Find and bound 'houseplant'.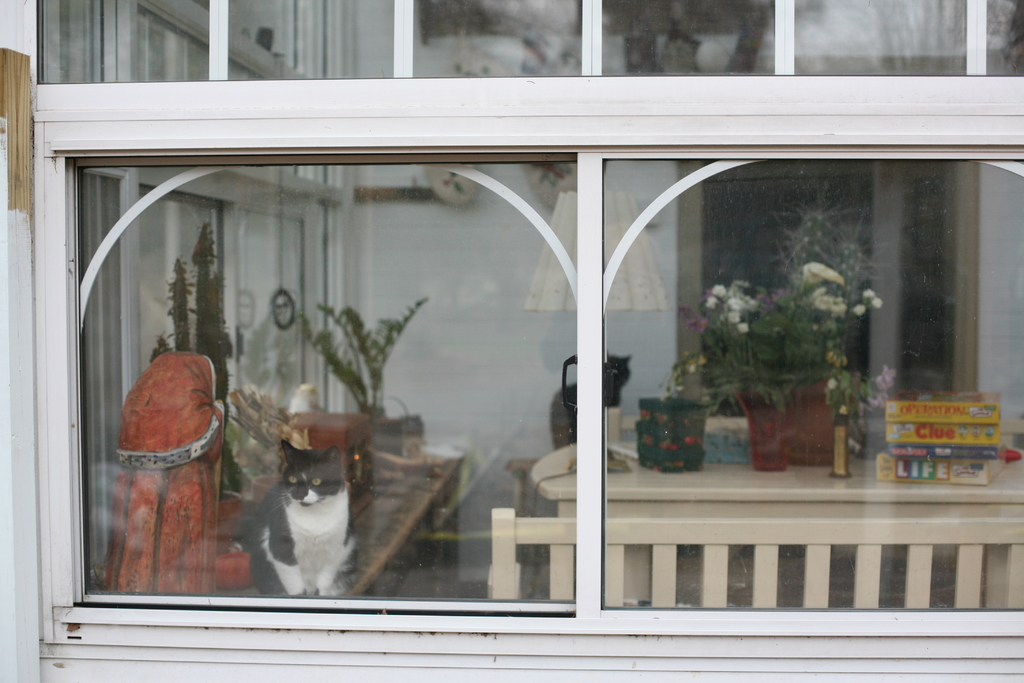
Bound: x1=683 y1=265 x2=891 y2=459.
